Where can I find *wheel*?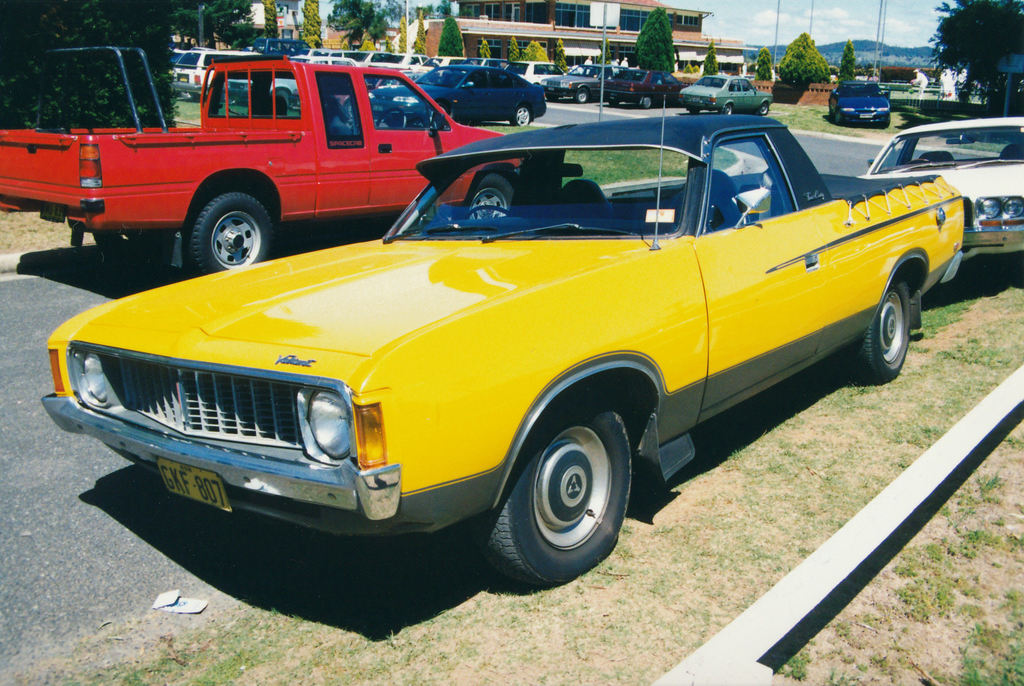
You can find it at 846 271 910 382.
